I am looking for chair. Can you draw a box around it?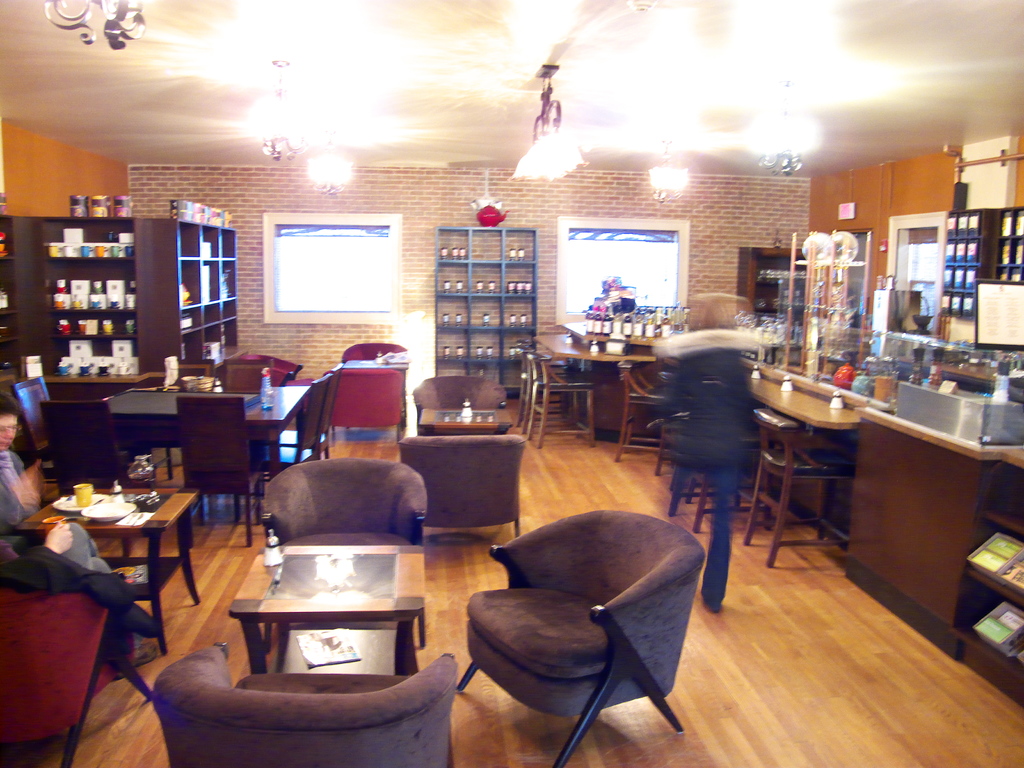
Sure, the bounding box is bbox(438, 505, 716, 762).
